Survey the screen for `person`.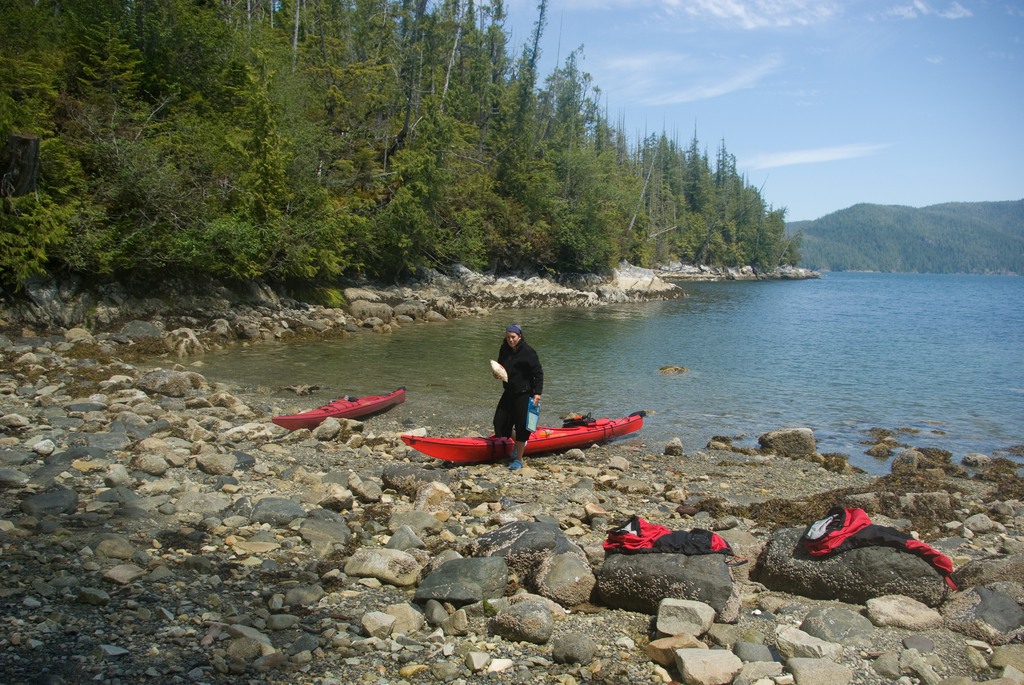
Survey found: [479, 320, 546, 450].
